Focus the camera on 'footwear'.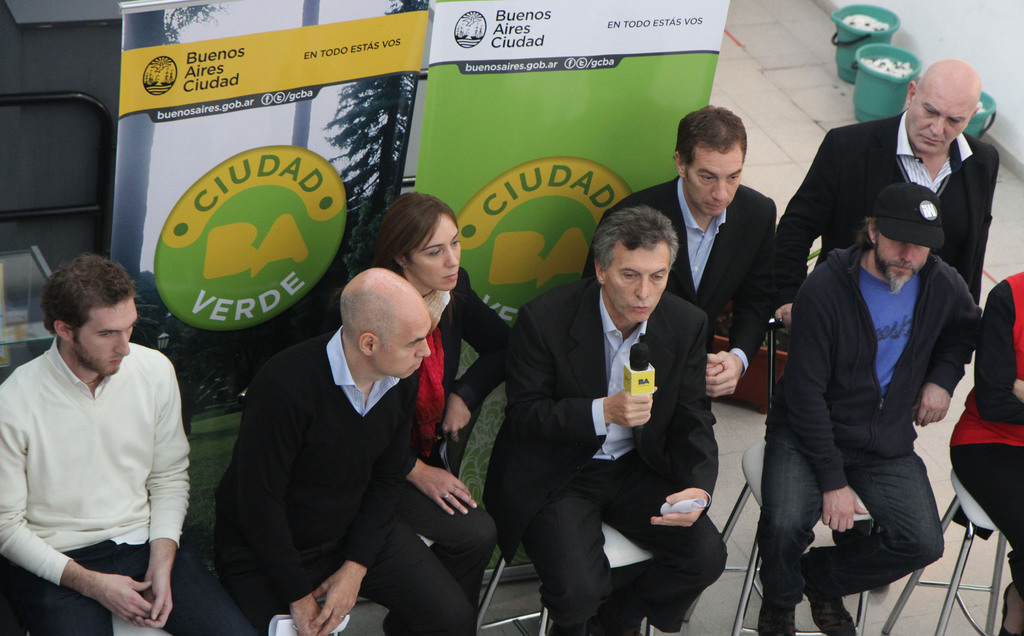
Focus region: <region>755, 603, 797, 635</region>.
